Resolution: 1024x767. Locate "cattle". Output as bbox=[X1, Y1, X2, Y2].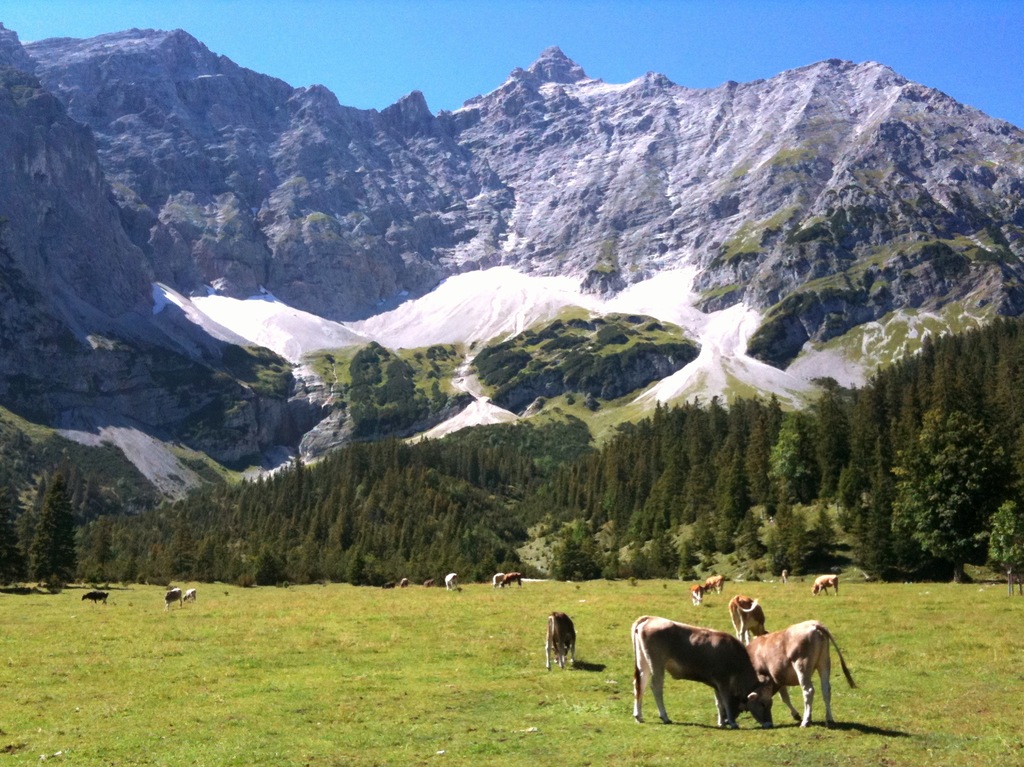
bbox=[82, 588, 109, 606].
